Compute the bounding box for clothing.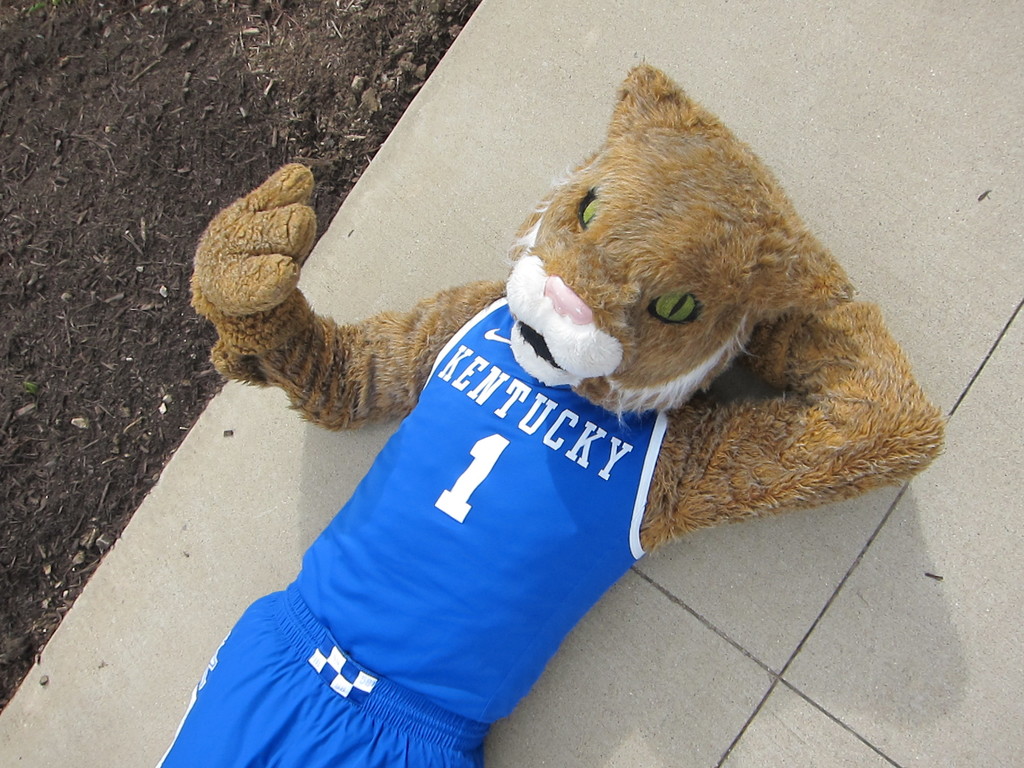
(156, 289, 671, 767).
